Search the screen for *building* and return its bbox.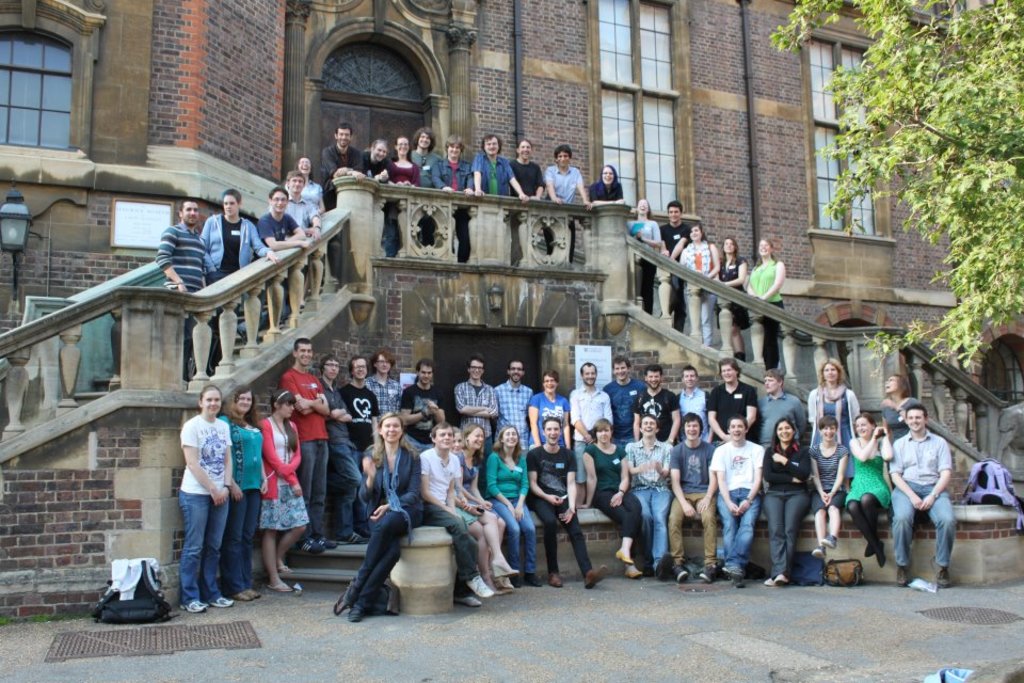
Found: [left=0, top=0, right=1023, bottom=622].
